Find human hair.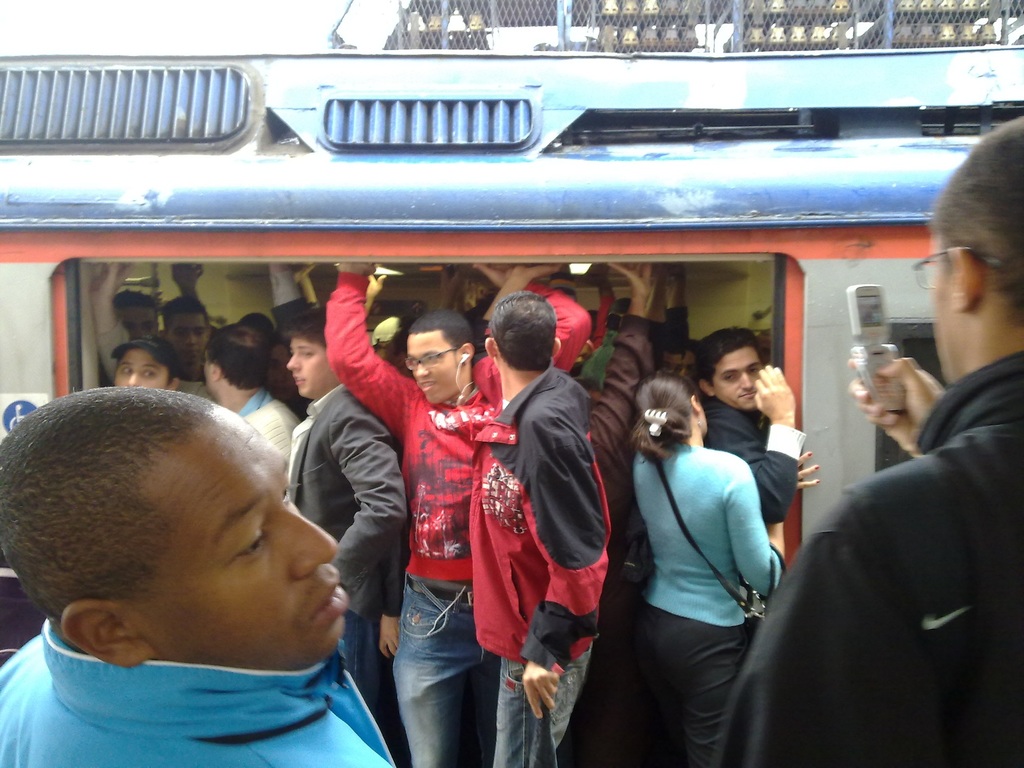
[x1=625, y1=373, x2=702, y2=456].
